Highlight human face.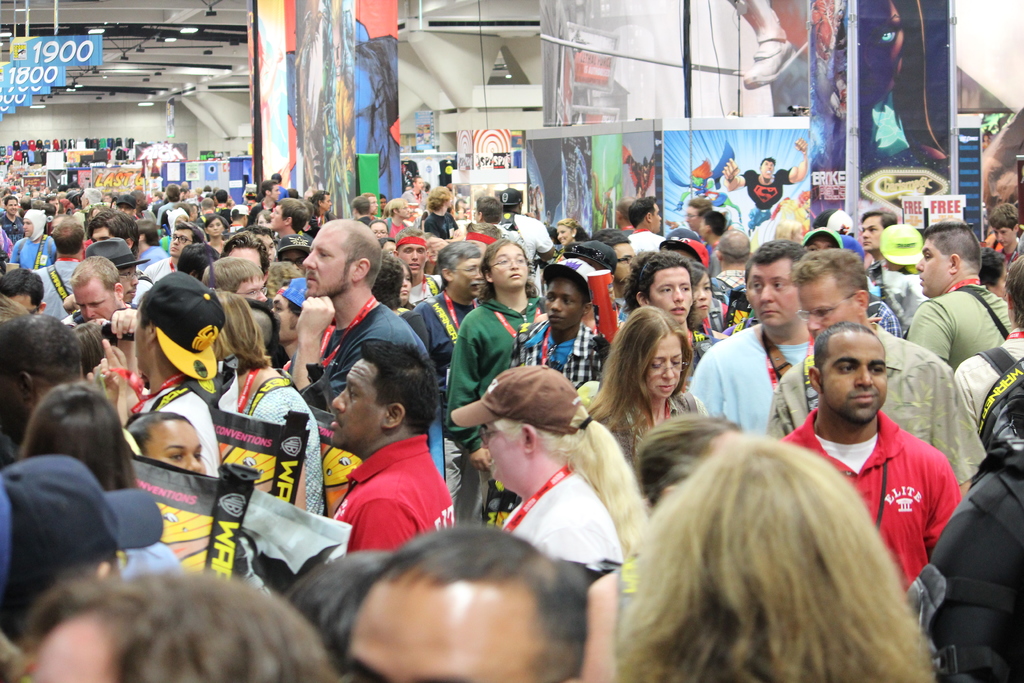
Highlighted region: (left=751, top=263, right=795, bottom=327).
